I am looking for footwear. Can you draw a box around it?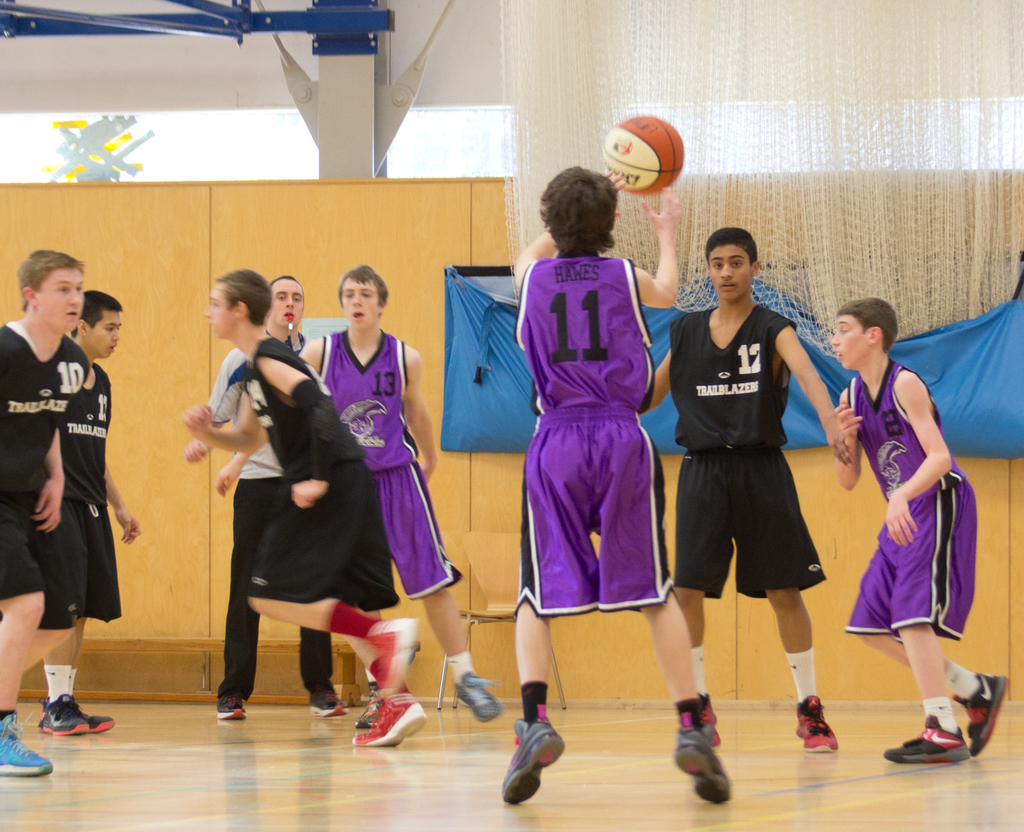
Sure, the bounding box is <bbox>497, 712, 564, 803</bbox>.
